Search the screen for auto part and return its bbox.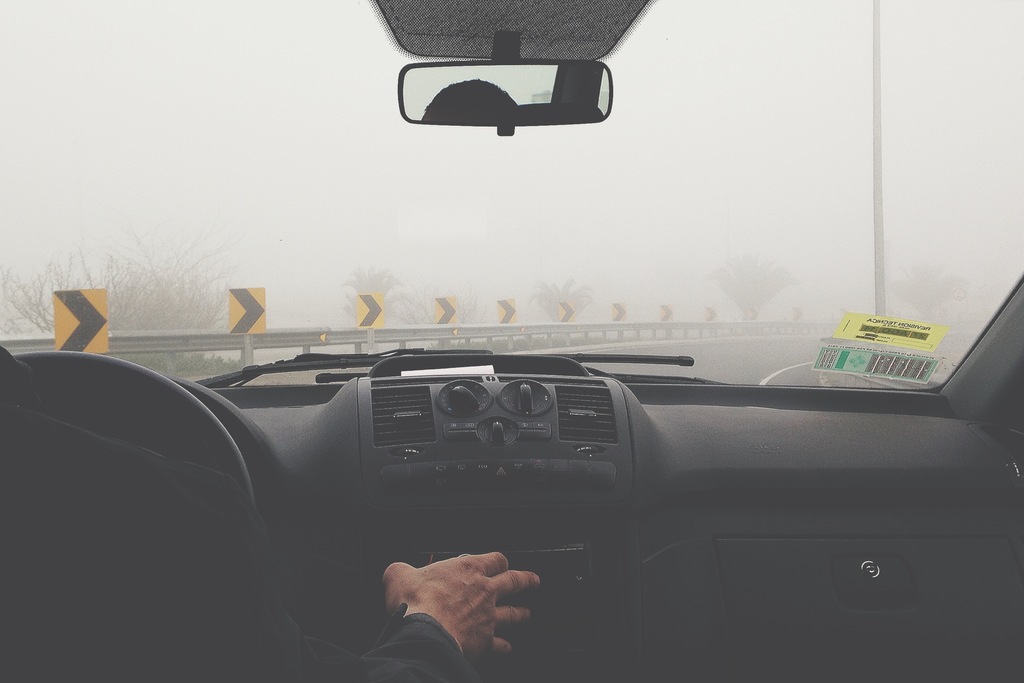
Found: [x1=355, y1=377, x2=634, y2=614].
